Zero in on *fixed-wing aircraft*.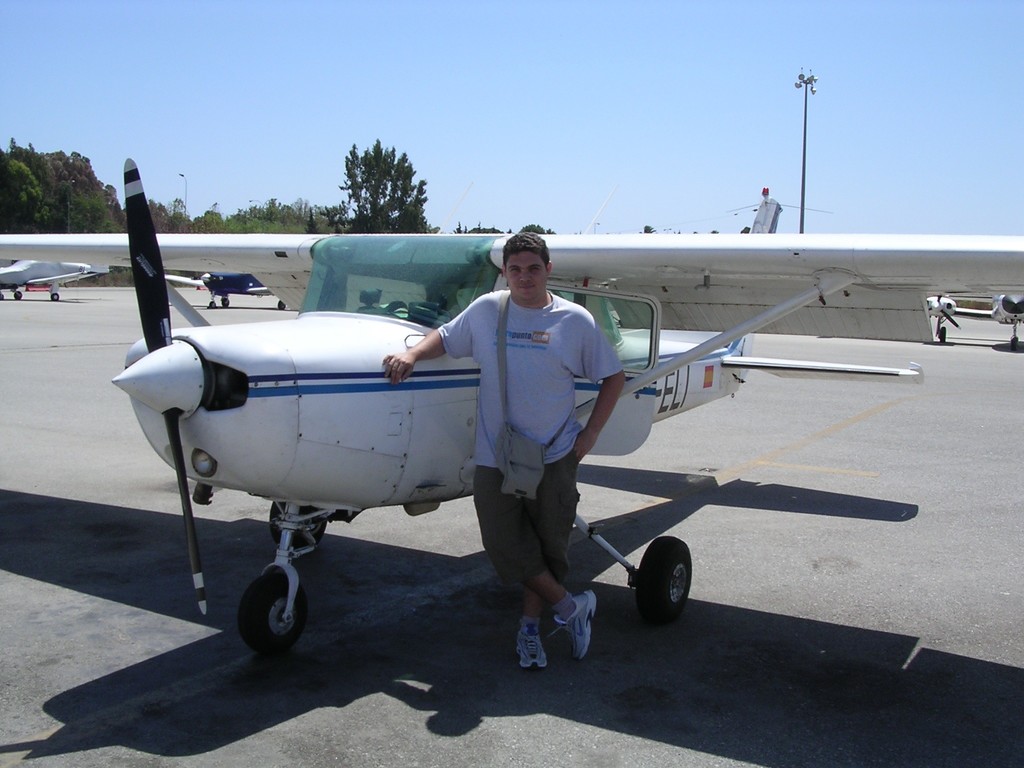
Zeroed in: (0, 259, 113, 304).
